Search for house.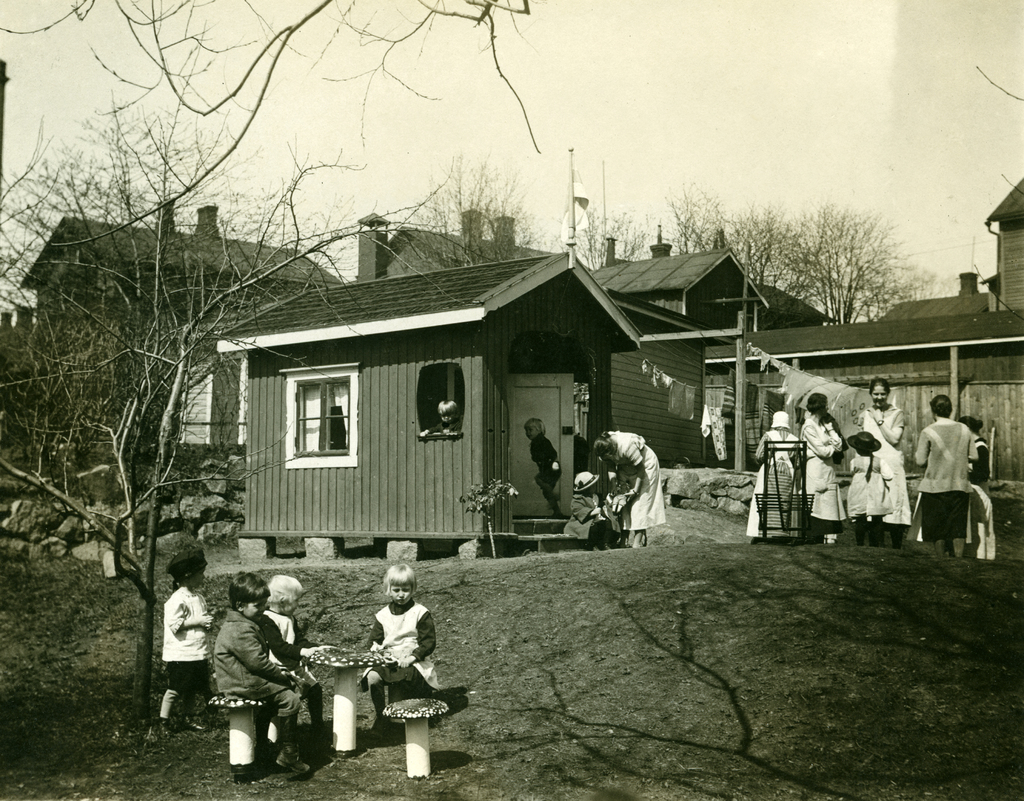
Found at {"x1": 358, "y1": 207, "x2": 571, "y2": 289}.
